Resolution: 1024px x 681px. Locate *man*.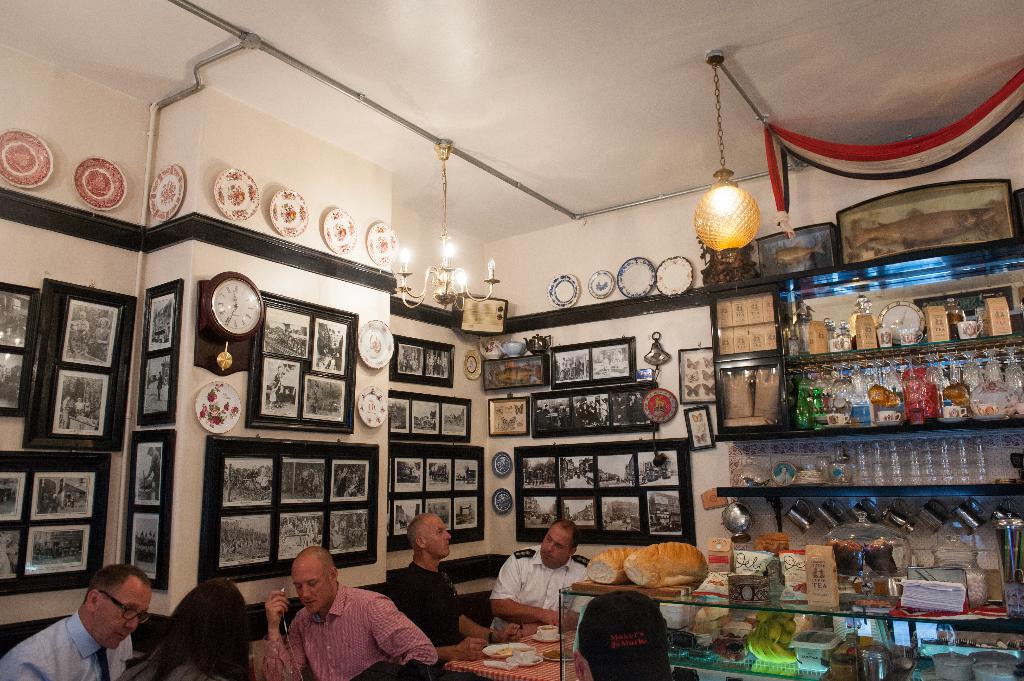
box=[140, 446, 163, 499].
